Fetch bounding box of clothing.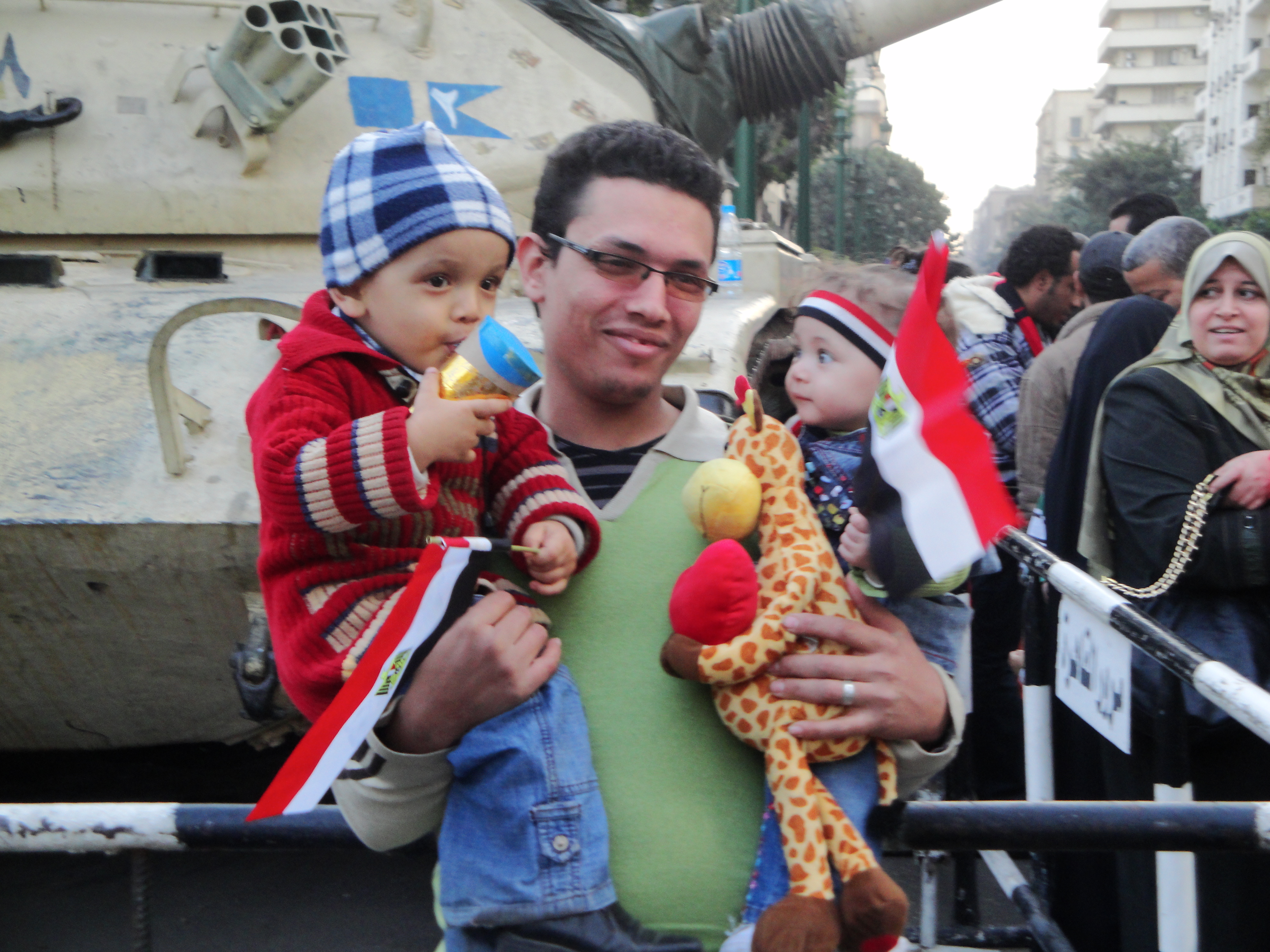
Bbox: locate(235, 133, 308, 293).
